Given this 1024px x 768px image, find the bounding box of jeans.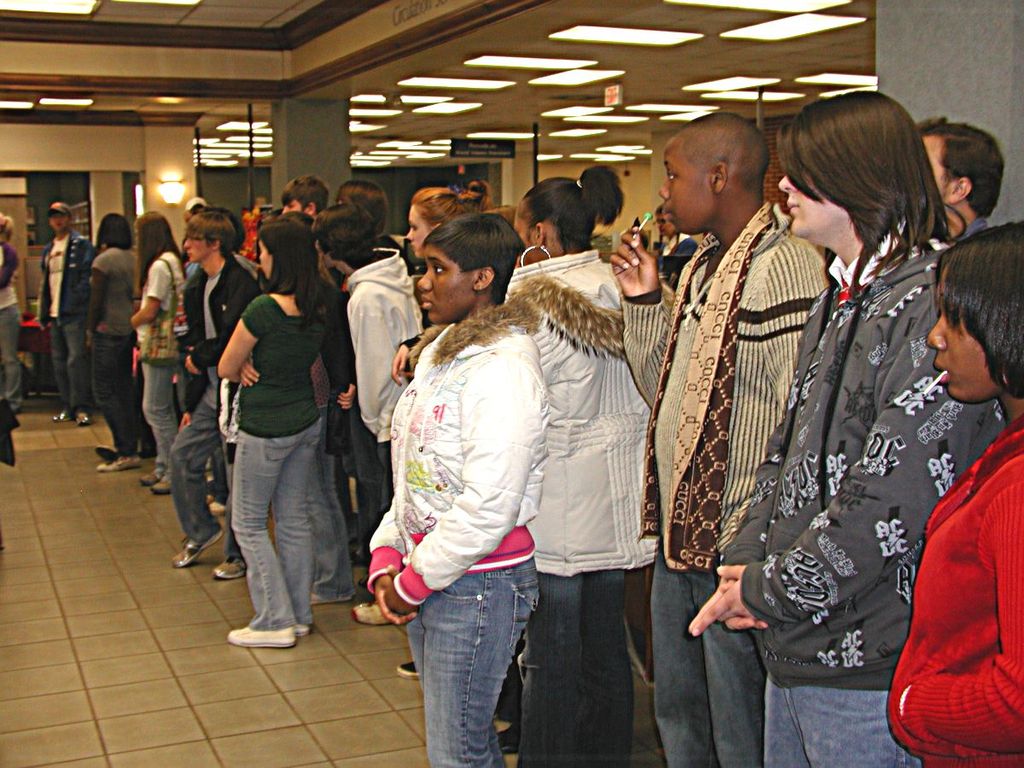
BBox(49, 312, 96, 409).
